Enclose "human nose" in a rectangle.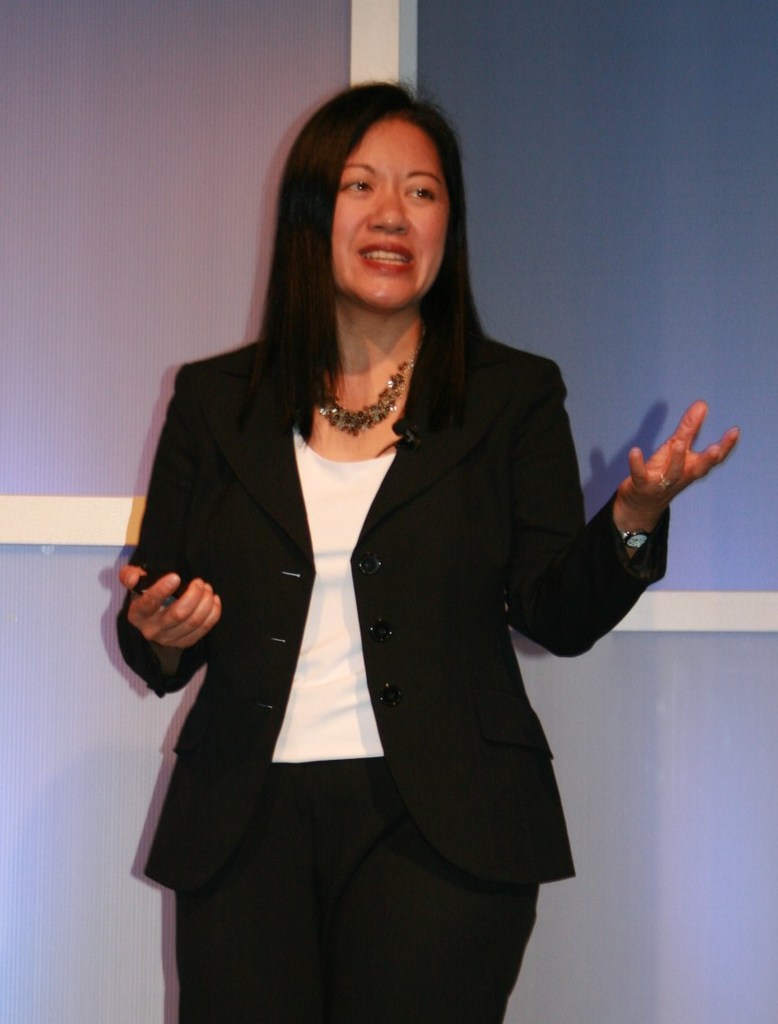
box(367, 181, 408, 232).
